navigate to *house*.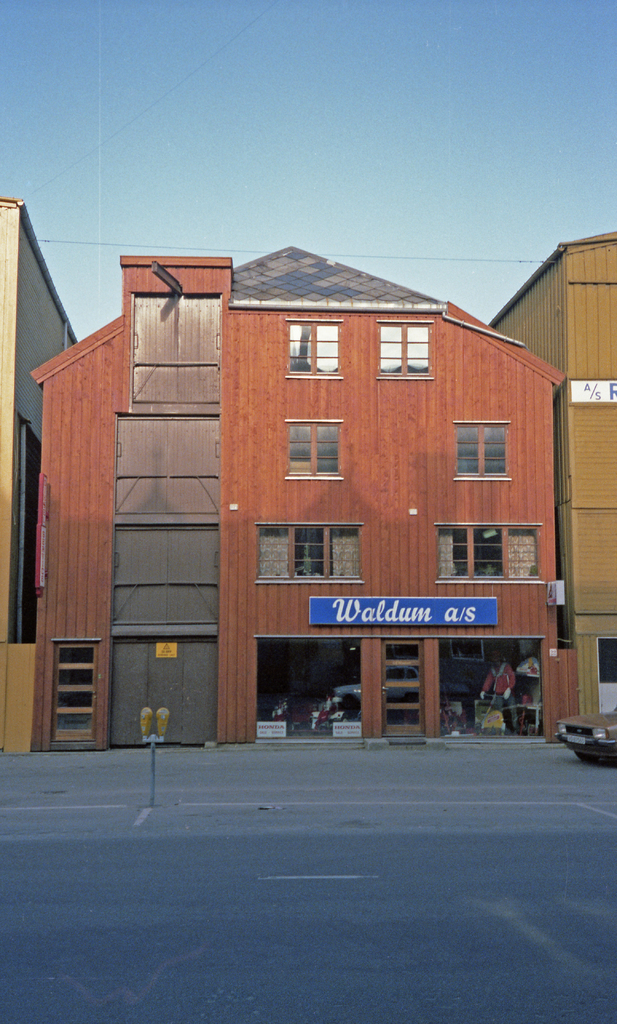
Navigation target: (left=31, top=244, right=570, bottom=752).
